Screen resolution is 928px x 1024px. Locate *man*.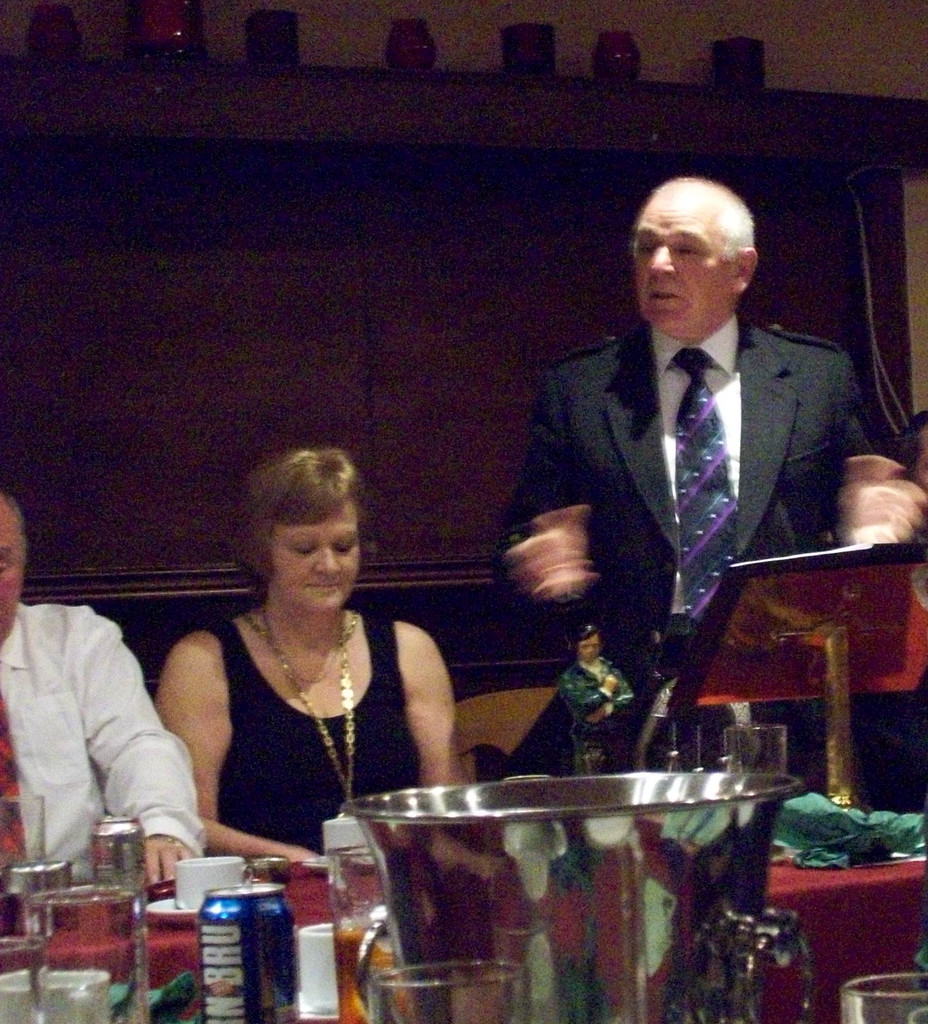
detection(499, 171, 927, 726).
